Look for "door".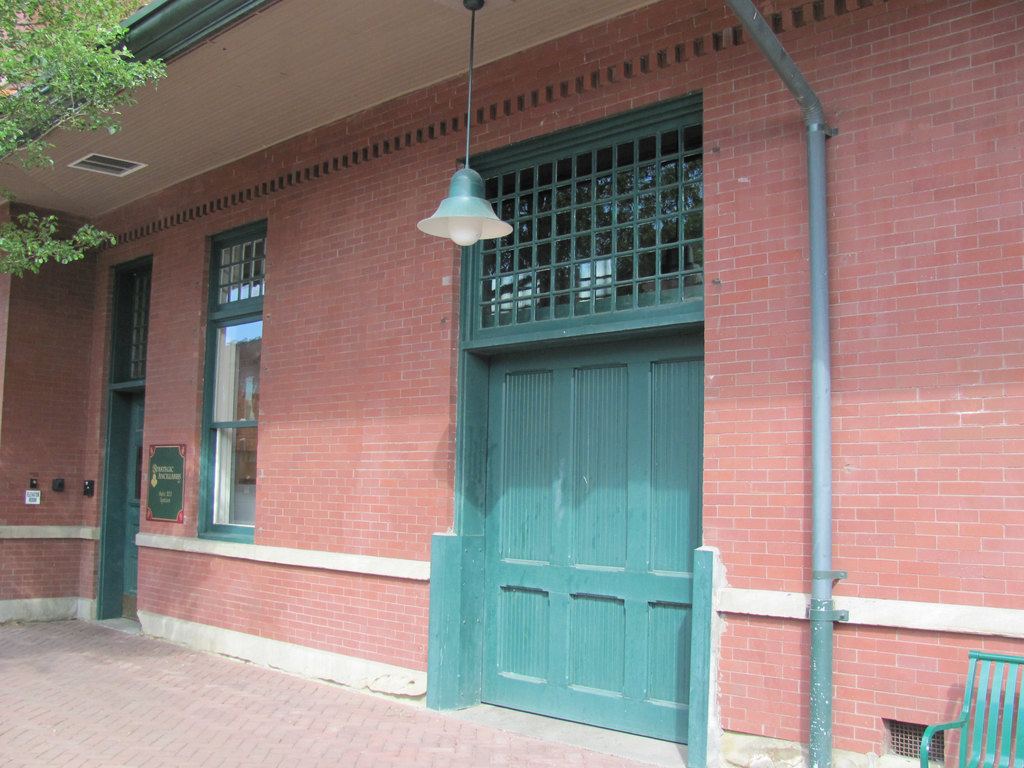
Found: crop(475, 342, 712, 749).
